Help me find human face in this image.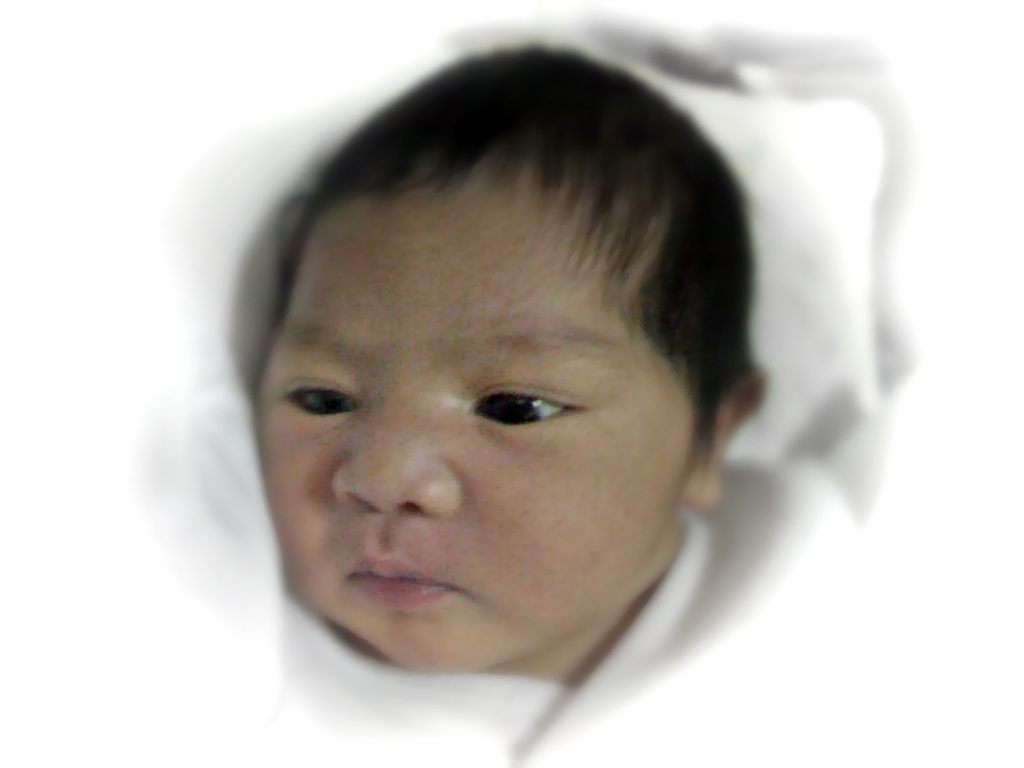
Found it: crop(257, 188, 692, 678).
